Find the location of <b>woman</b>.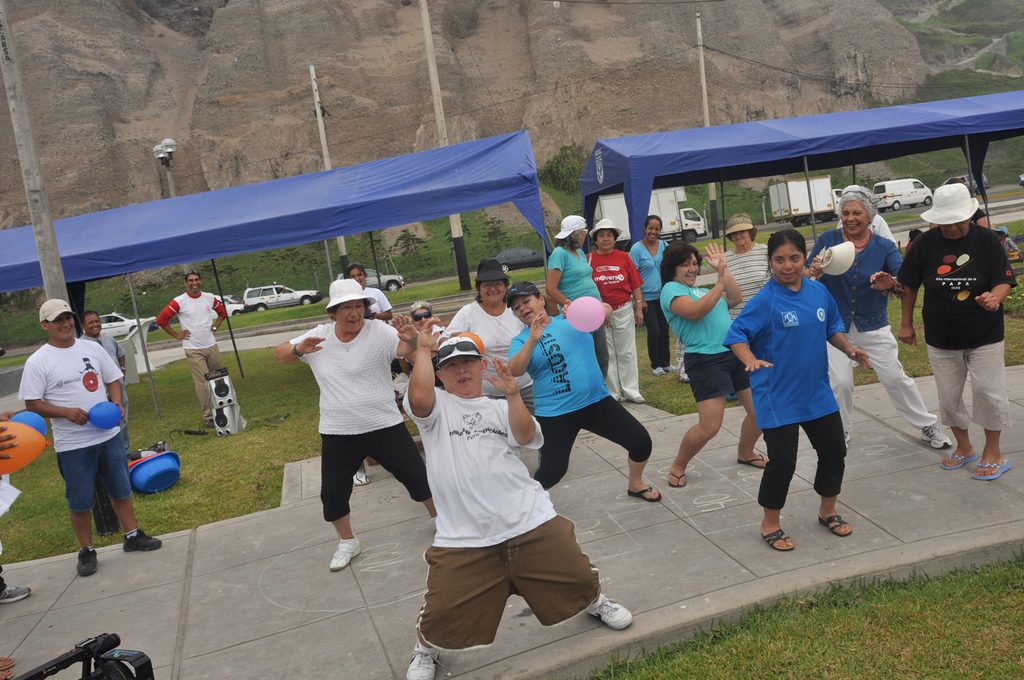
Location: (898,187,1014,479).
